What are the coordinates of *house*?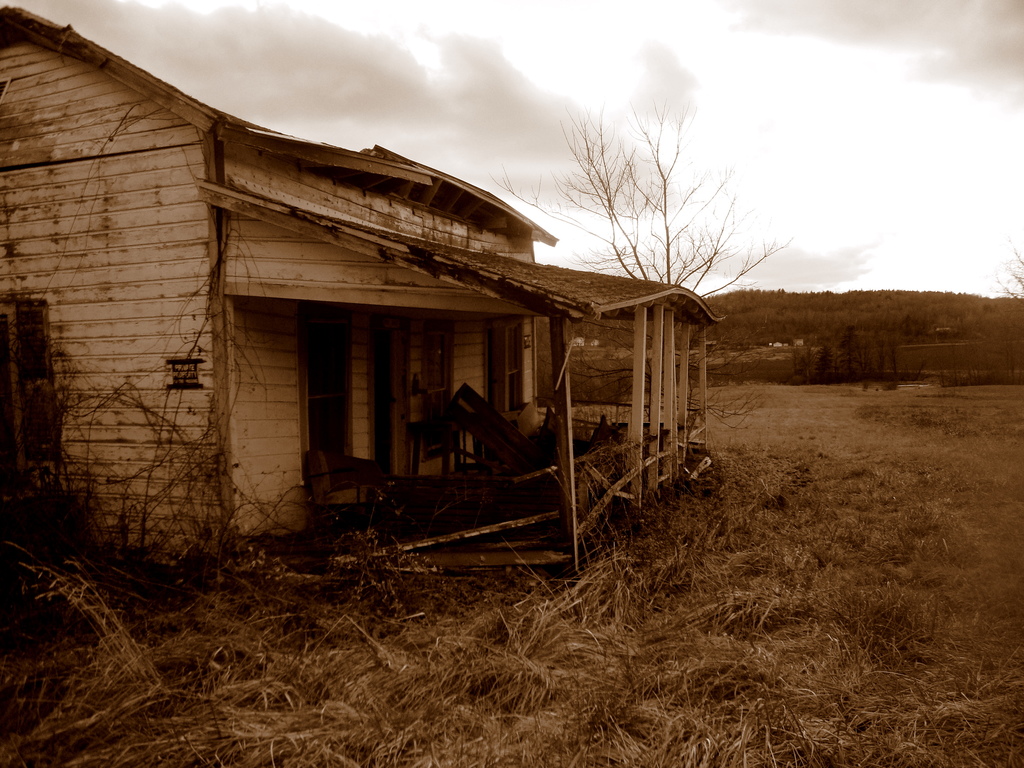
52,70,737,596.
